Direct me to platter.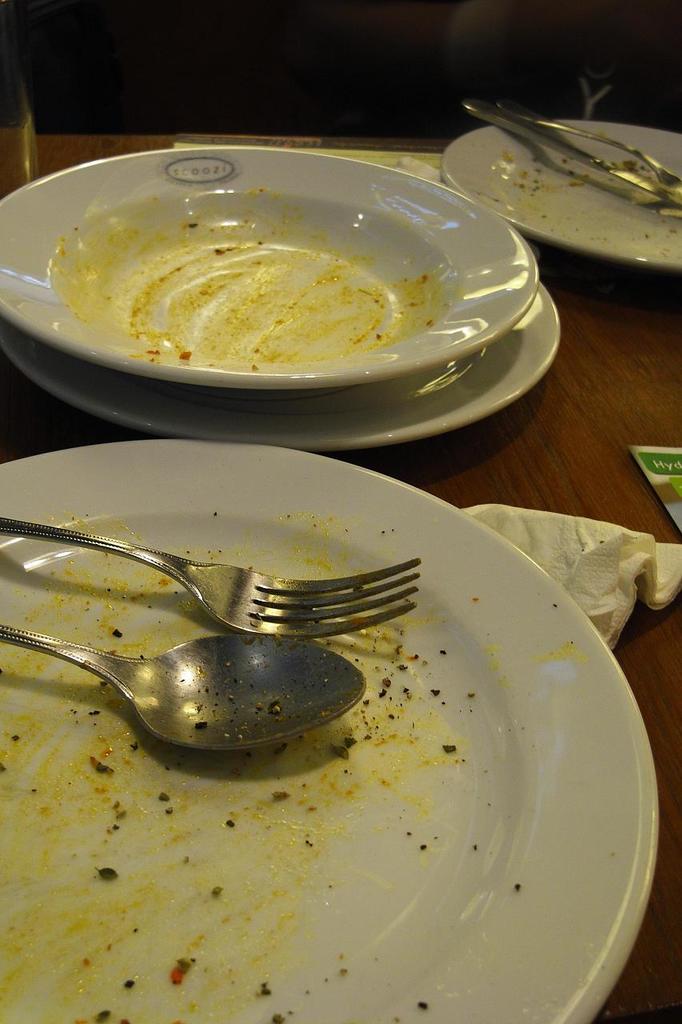
Direction: bbox=(0, 147, 537, 401).
